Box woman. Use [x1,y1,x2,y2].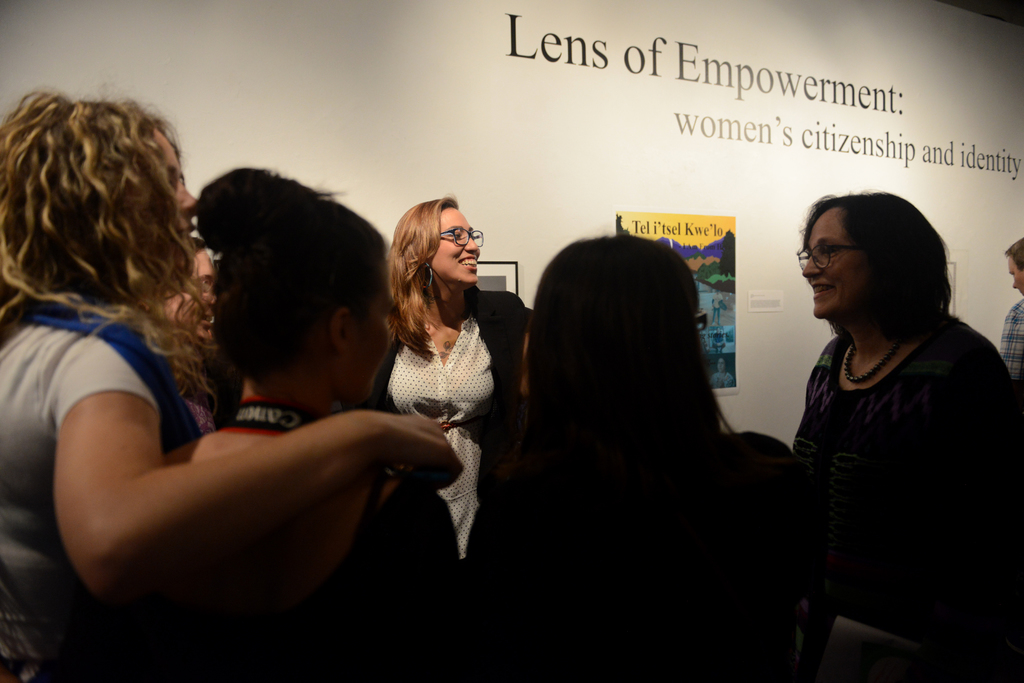
[361,195,520,502].
